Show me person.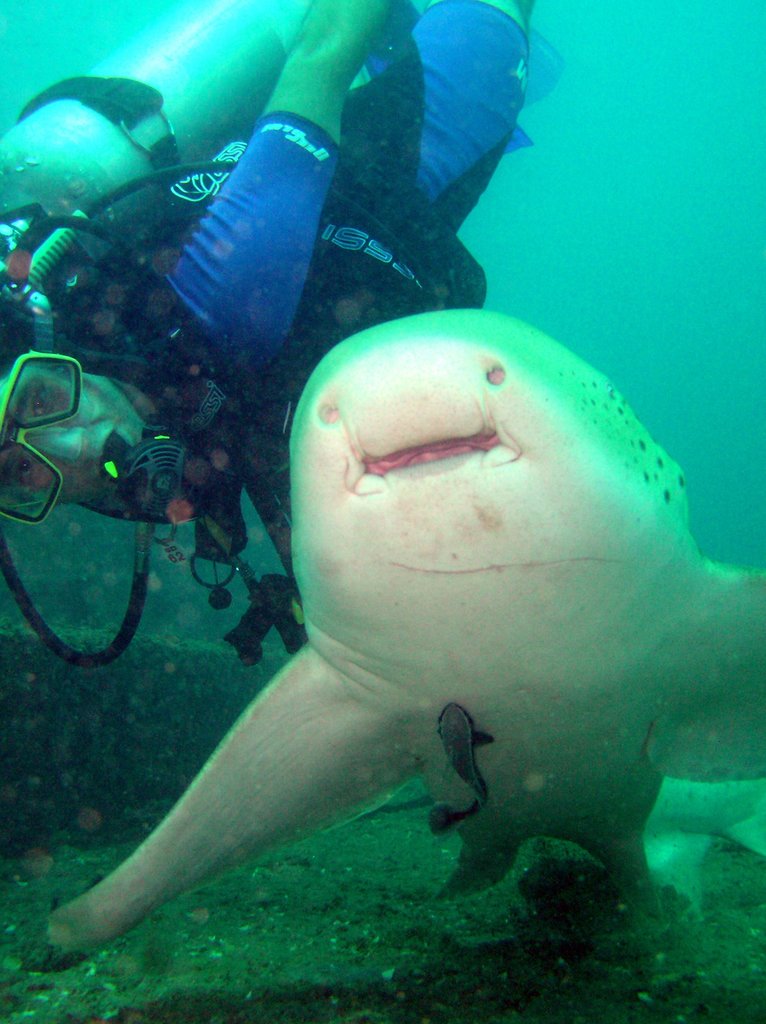
person is here: [x1=0, y1=0, x2=535, y2=523].
